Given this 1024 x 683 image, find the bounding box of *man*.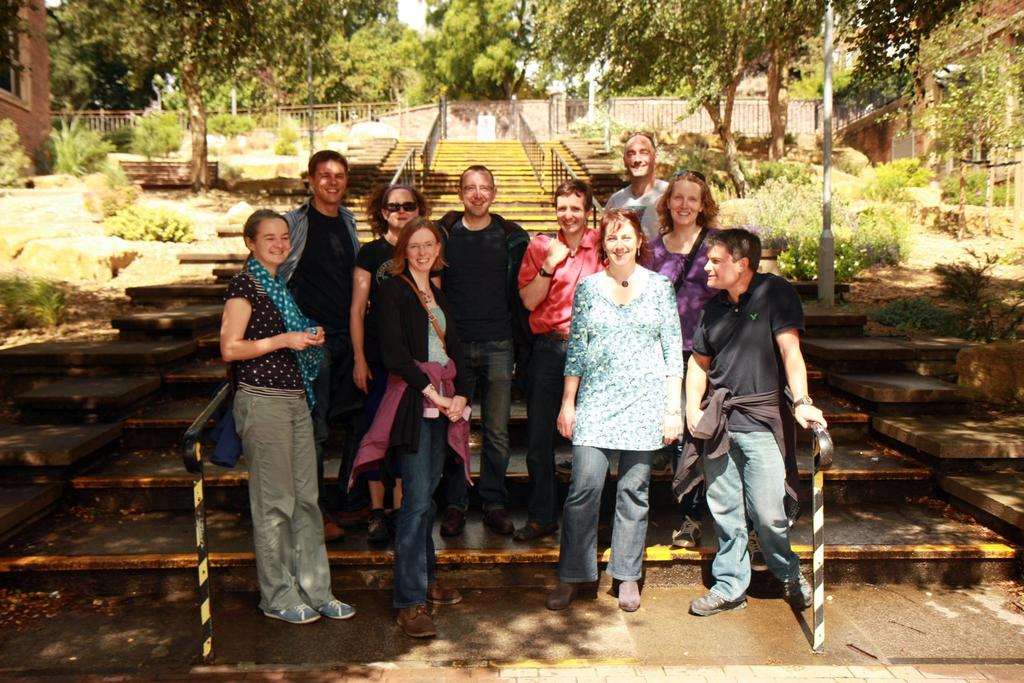
locate(276, 145, 365, 528).
